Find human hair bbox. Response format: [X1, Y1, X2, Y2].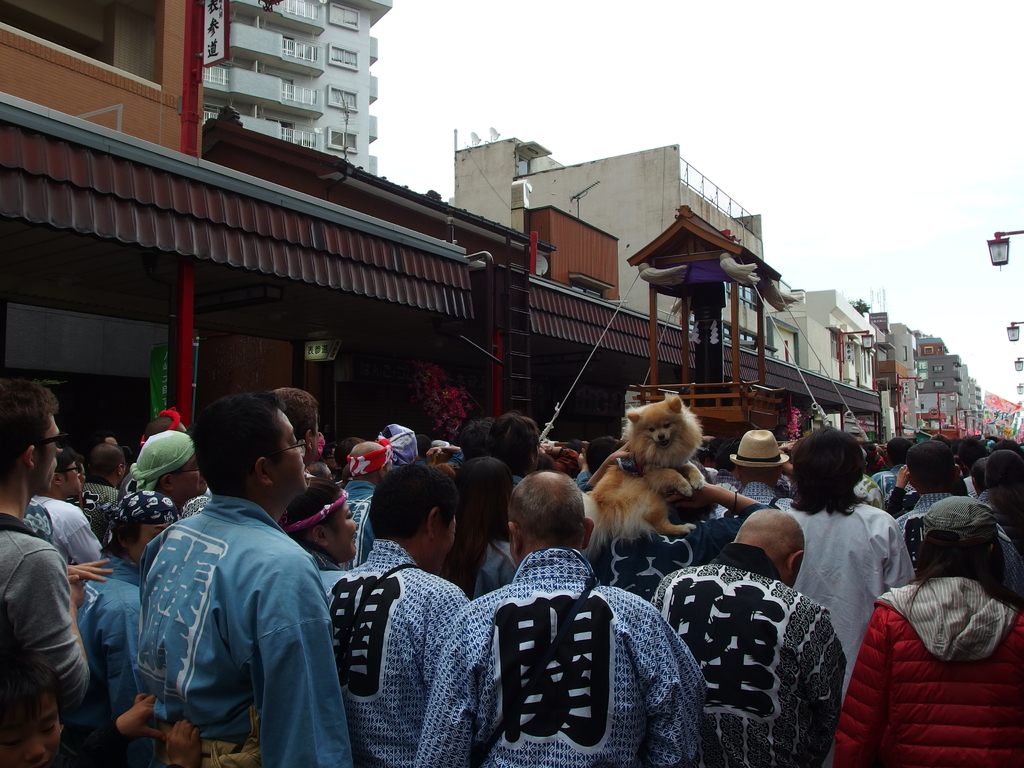
[117, 525, 140, 552].
